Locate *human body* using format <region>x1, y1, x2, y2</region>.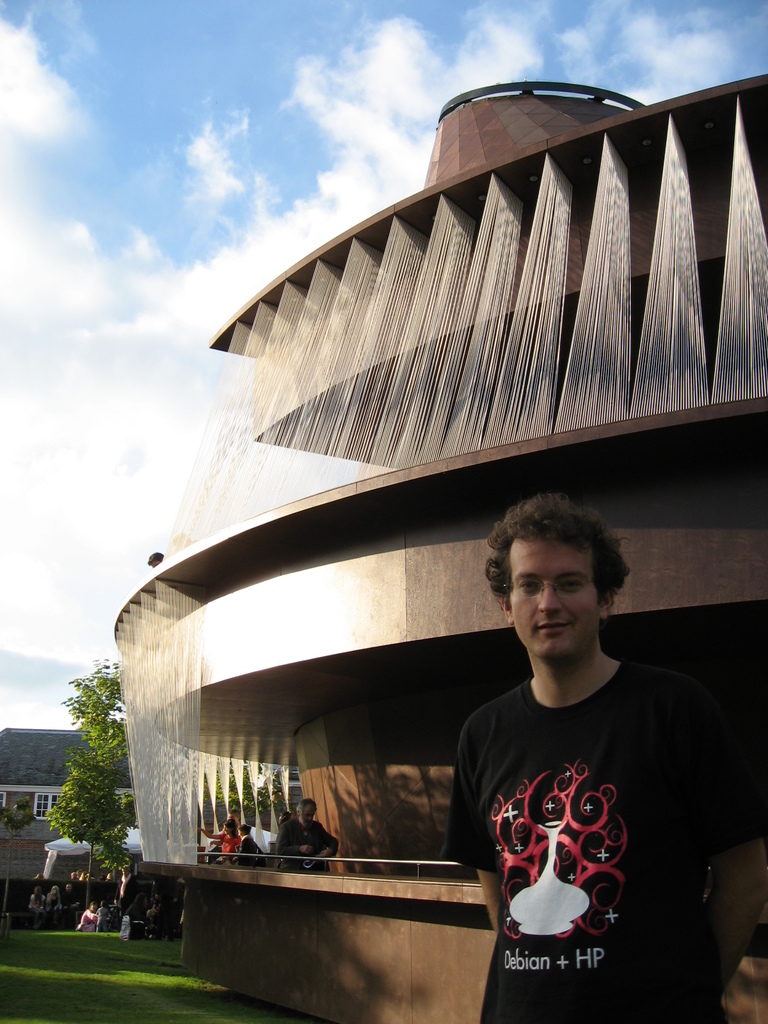
<region>277, 818, 340, 867</region>.
